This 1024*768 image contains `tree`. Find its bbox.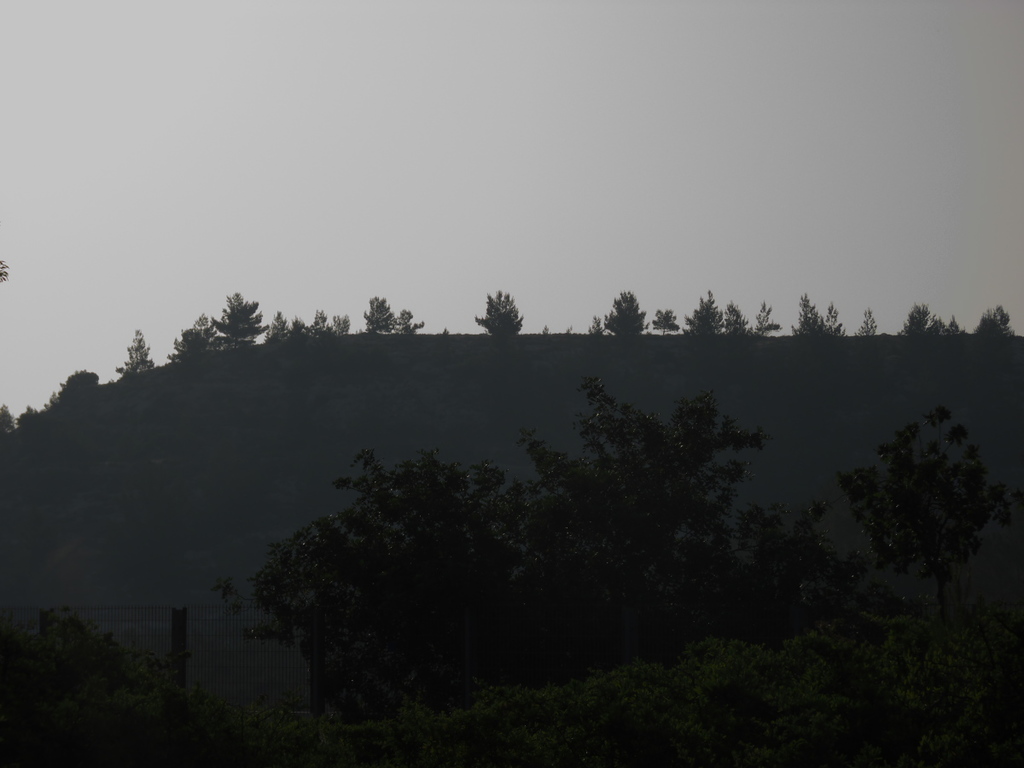
rect(795, 292, 835, 339).
